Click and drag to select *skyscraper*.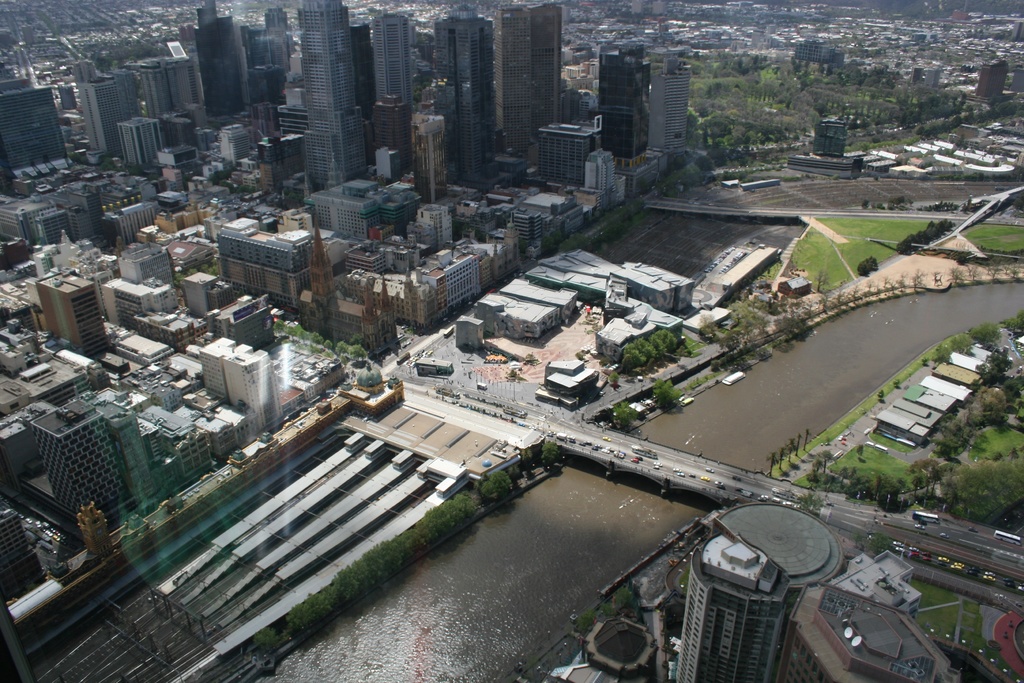
Selection: 433:3:497:176.
